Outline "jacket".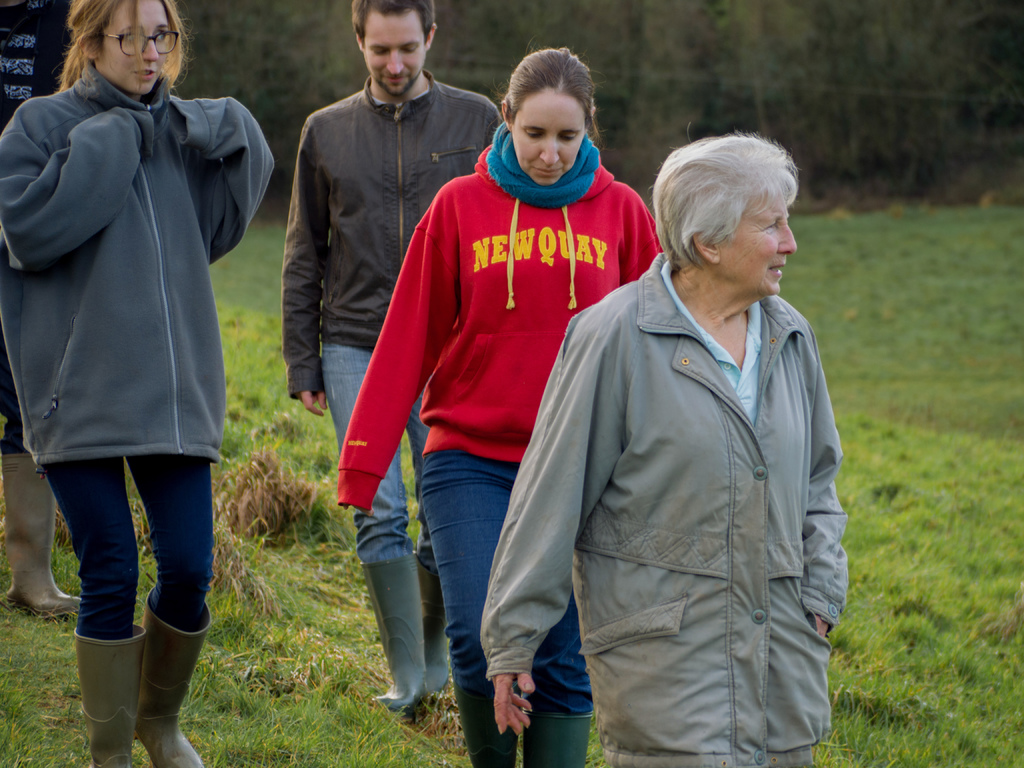
Outline: x1=280 y1=68 x2=502 y2=401.
